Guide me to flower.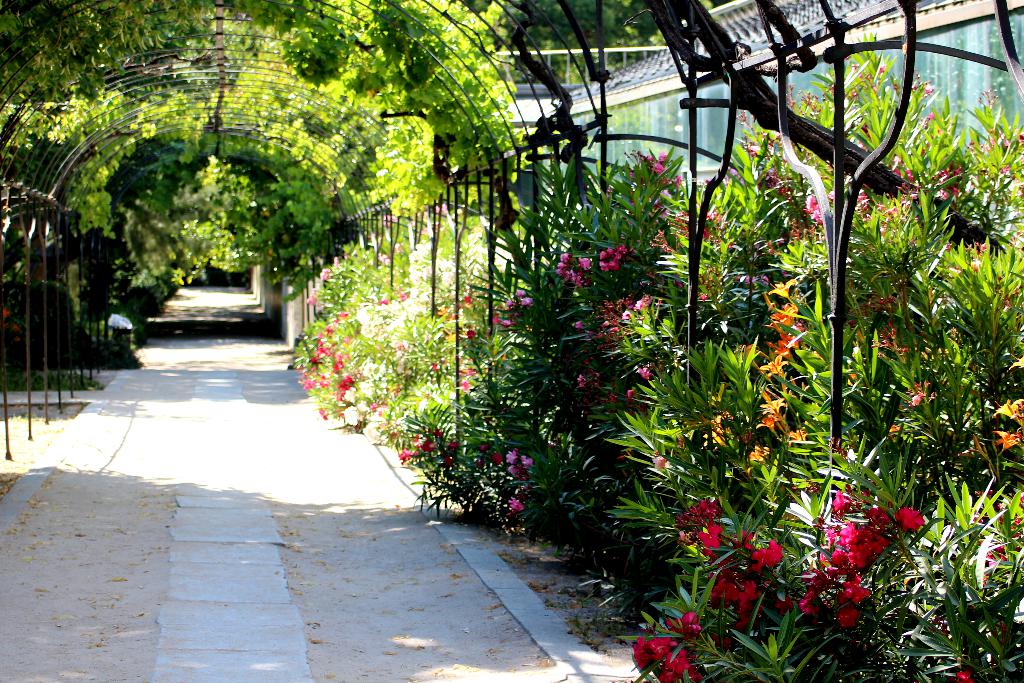
Guidance: region(465, 326, 477, 339).
